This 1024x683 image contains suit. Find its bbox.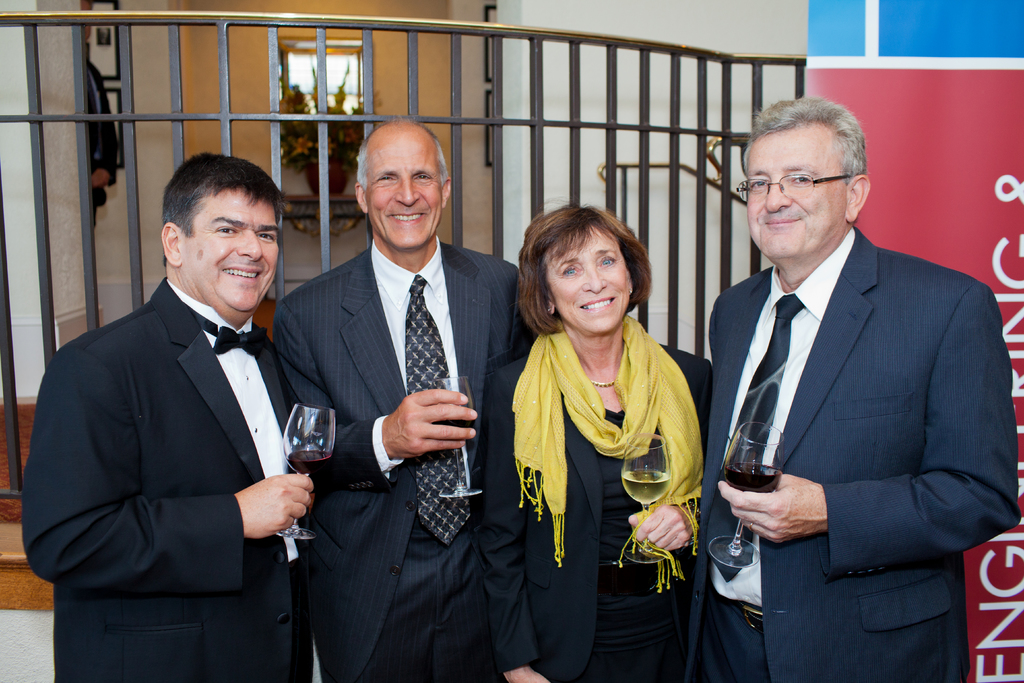
(x1=693, y1=131, x2=1007, y2=673).
